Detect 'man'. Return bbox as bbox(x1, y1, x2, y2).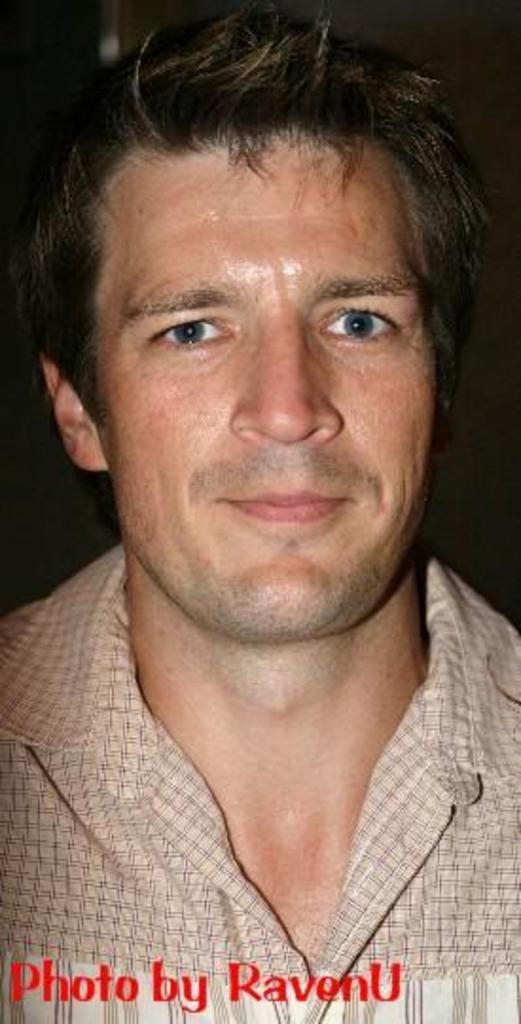
bbox(9, 49, 515, 1001).
